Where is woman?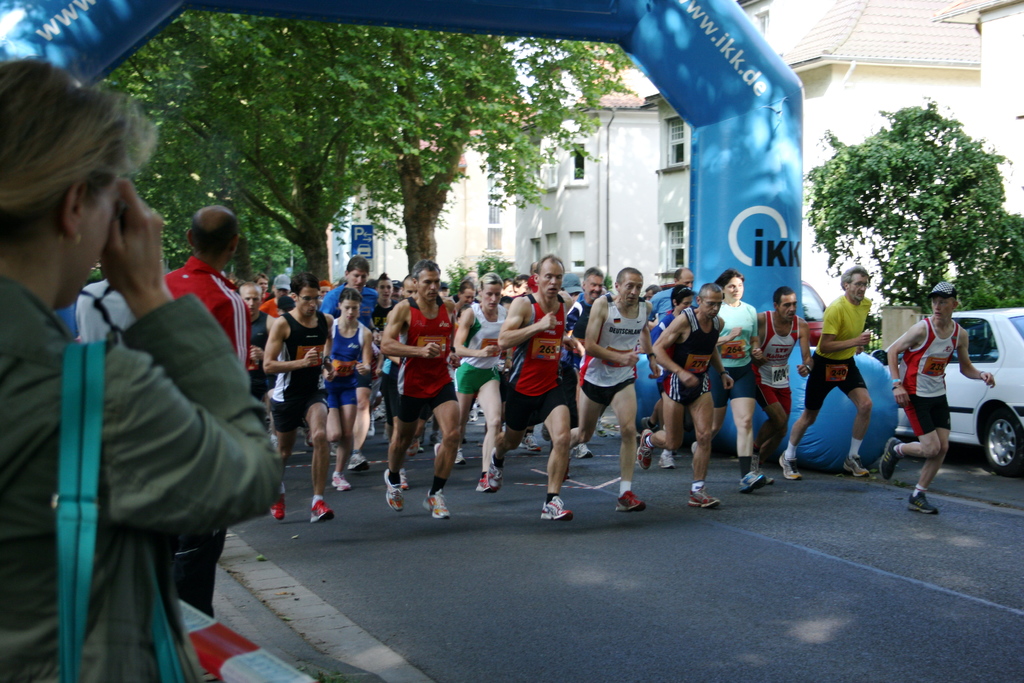
[0, 64, 285, 682].
